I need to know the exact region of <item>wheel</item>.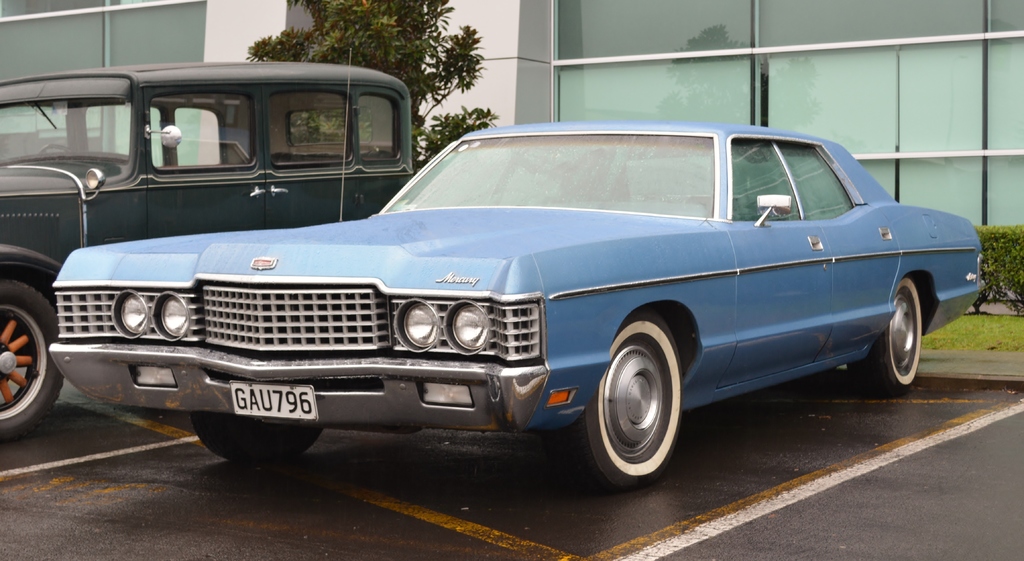
Region: detection(842, 280, 918, 400).
